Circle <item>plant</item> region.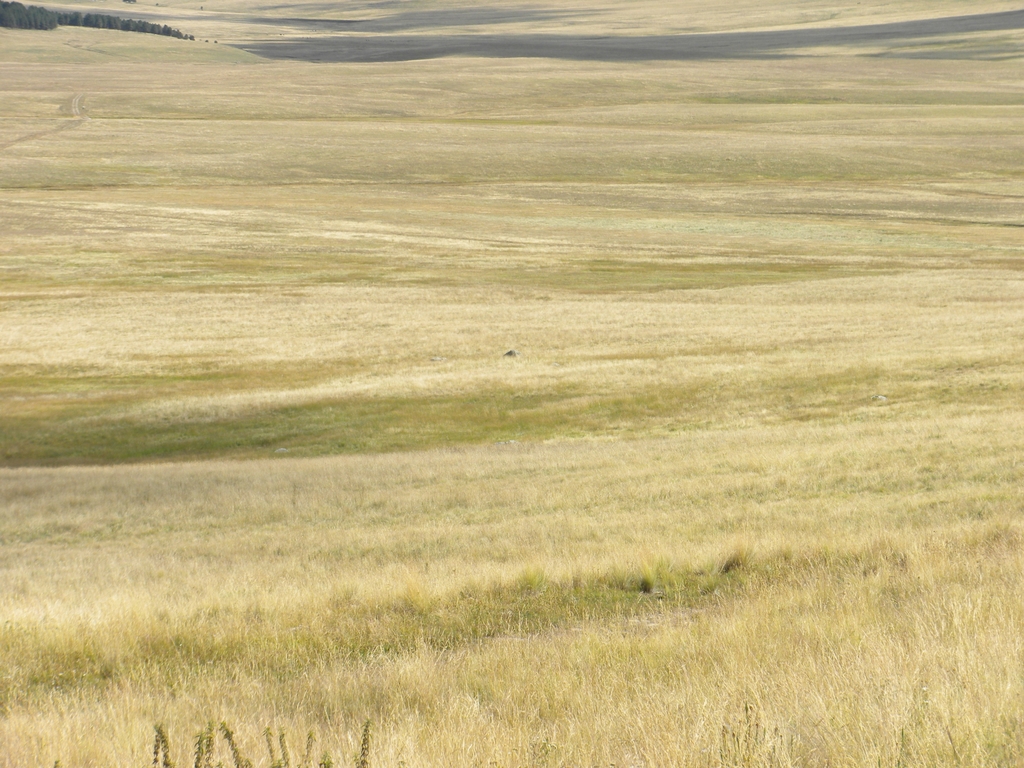
Region: <region>639, 578, 657, 593</region>.
